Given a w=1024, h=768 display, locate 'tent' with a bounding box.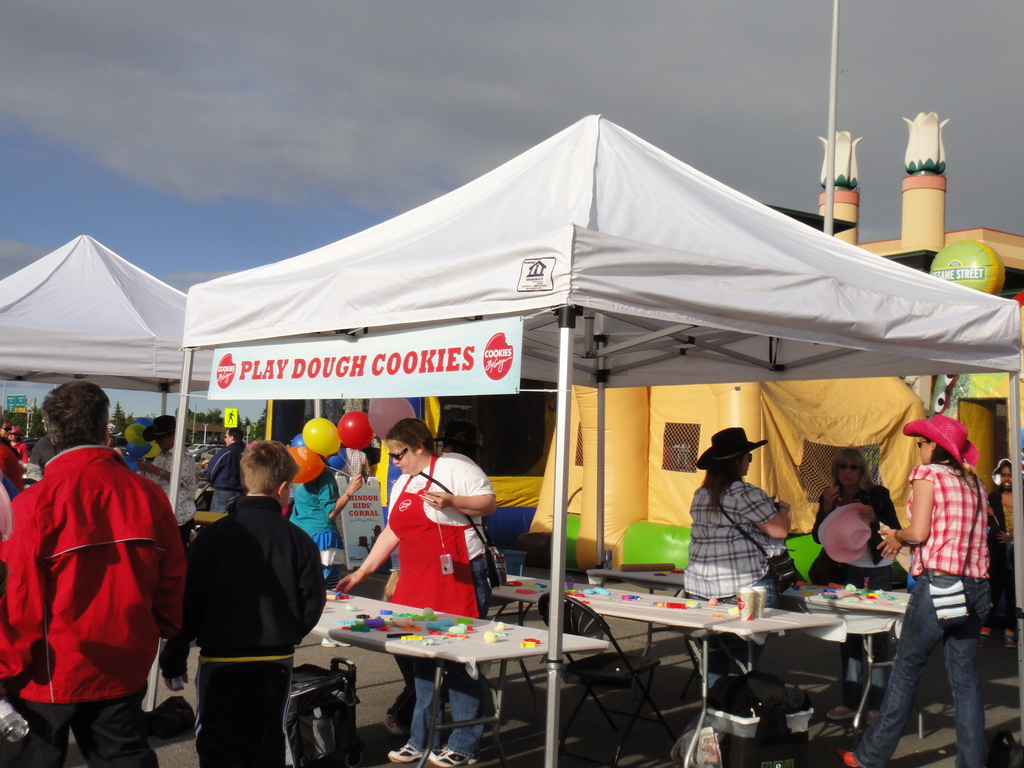
Located: box(143, 111, 1022, 767).
